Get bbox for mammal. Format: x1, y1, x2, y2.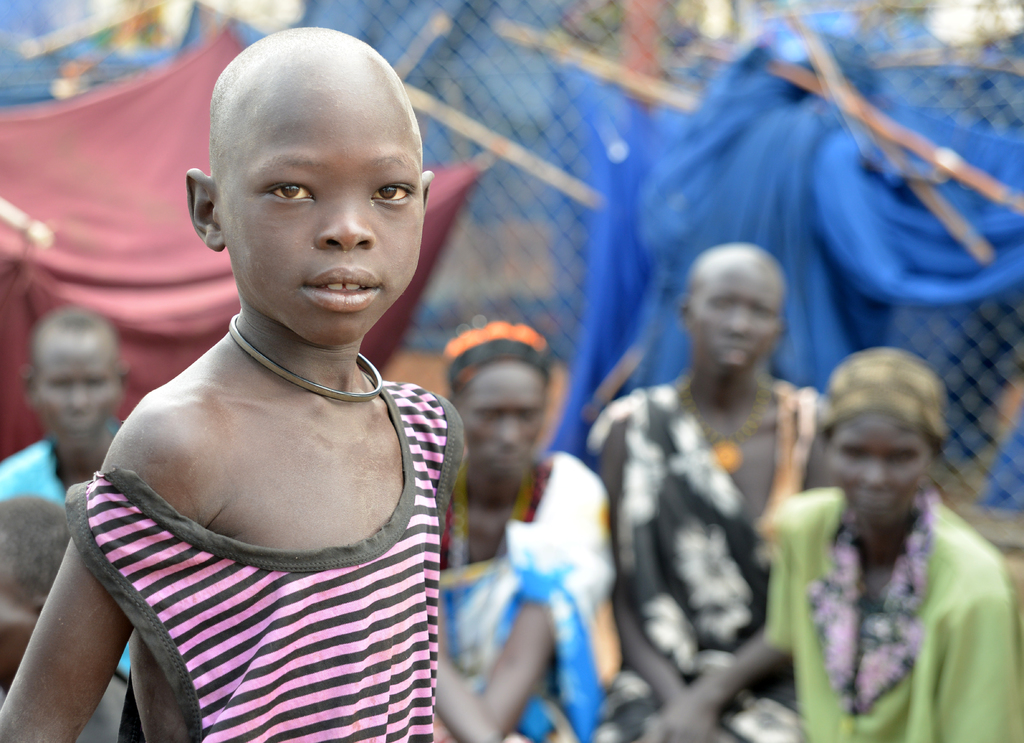
580, 234, 837, 742.
